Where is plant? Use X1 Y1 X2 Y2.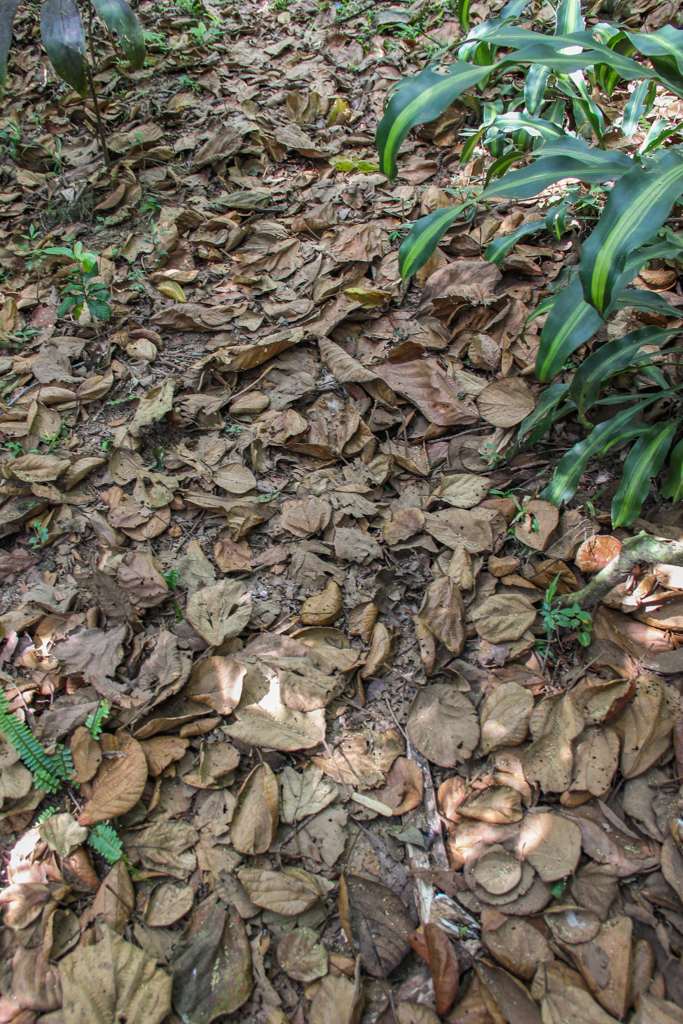
80 3 215 141.
